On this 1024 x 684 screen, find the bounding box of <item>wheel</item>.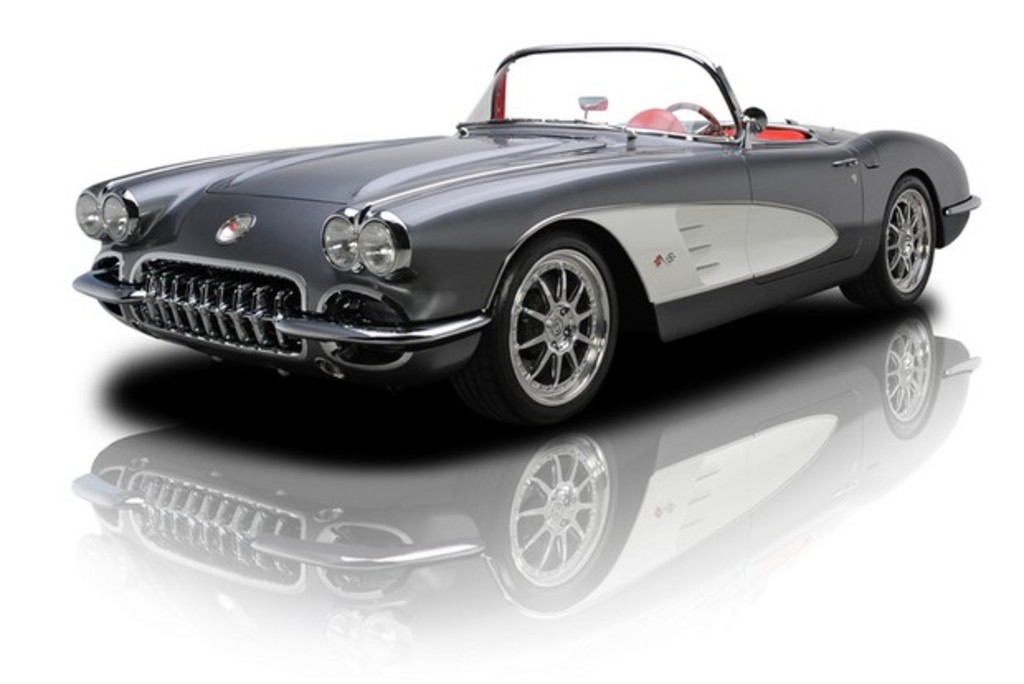
Bounding box: box=[491, 223, 626, 415].
